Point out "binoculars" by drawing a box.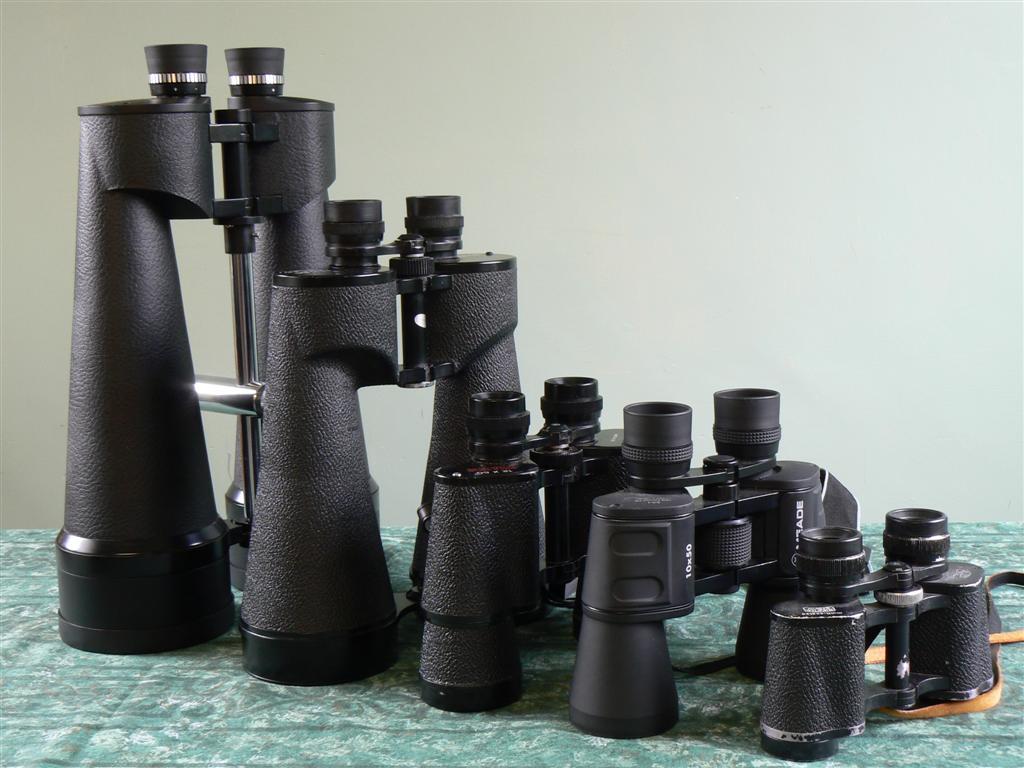
413/368/624/717.
